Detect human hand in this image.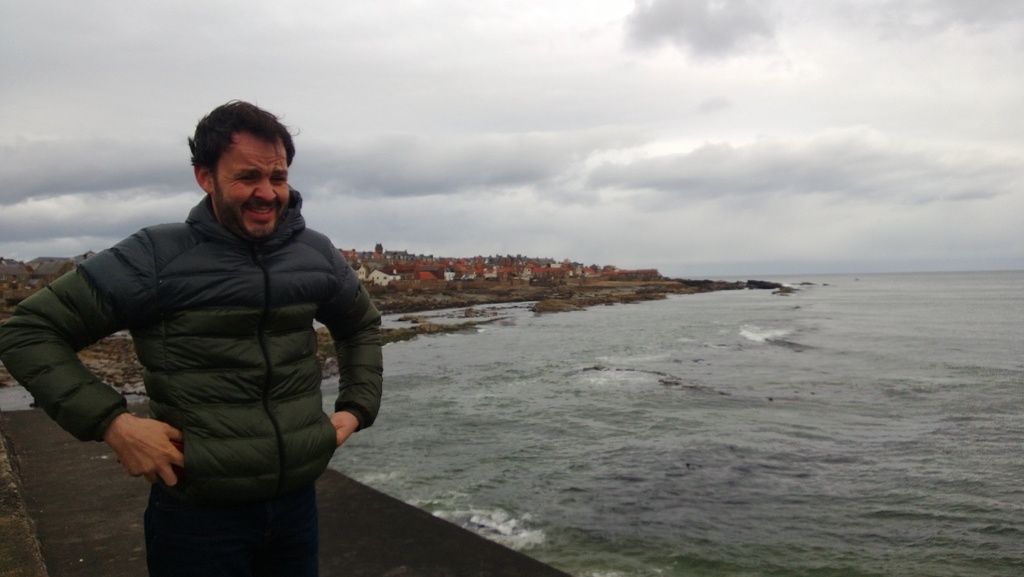
Detection: left=330, top=414, right=362, bottom=446.
